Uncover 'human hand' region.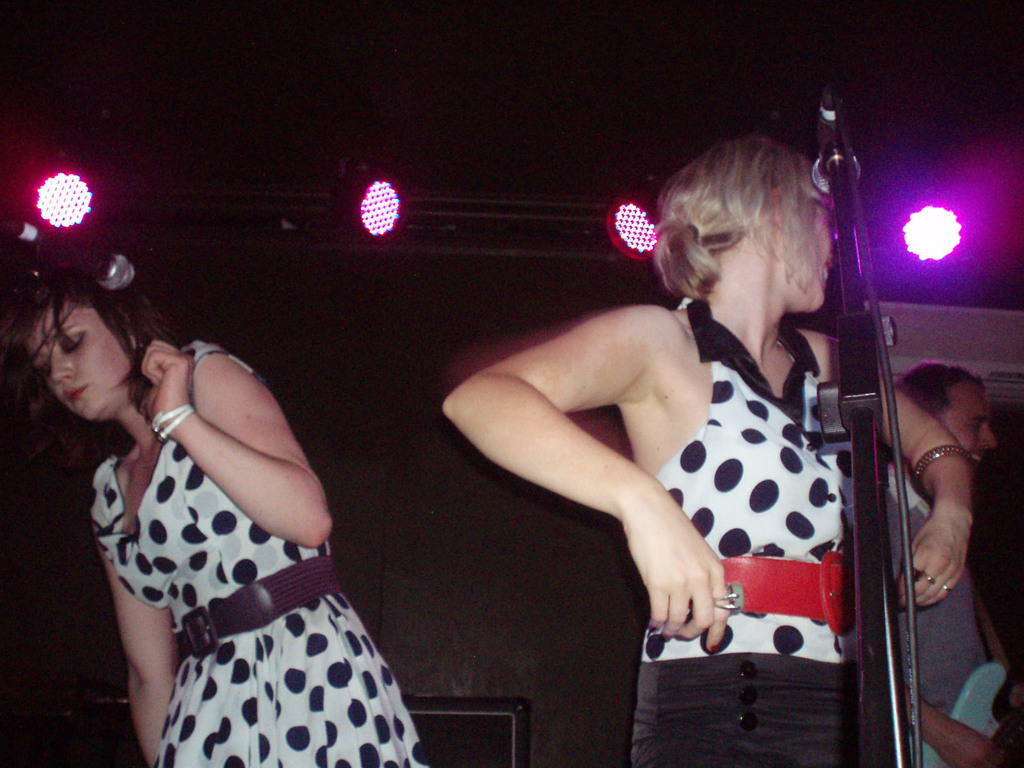
Uncovered: pyautogui.locateOnScreen(630, 495, 743, 663).
